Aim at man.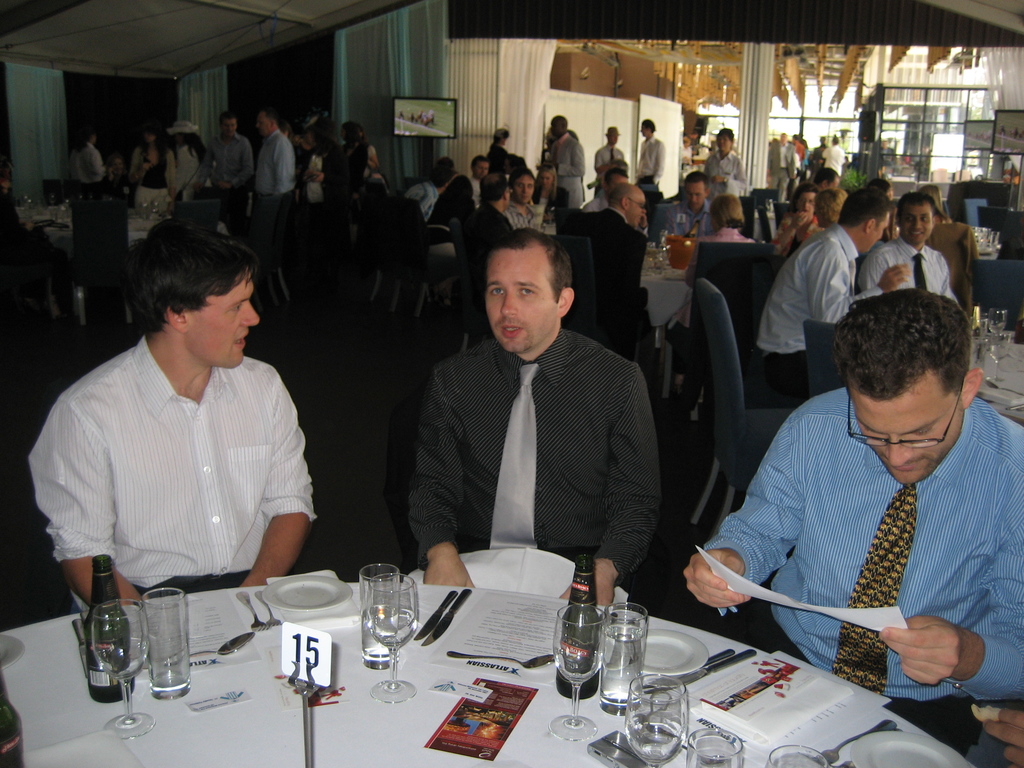
Aimed at bbox=[555, 185, 664, 358].
